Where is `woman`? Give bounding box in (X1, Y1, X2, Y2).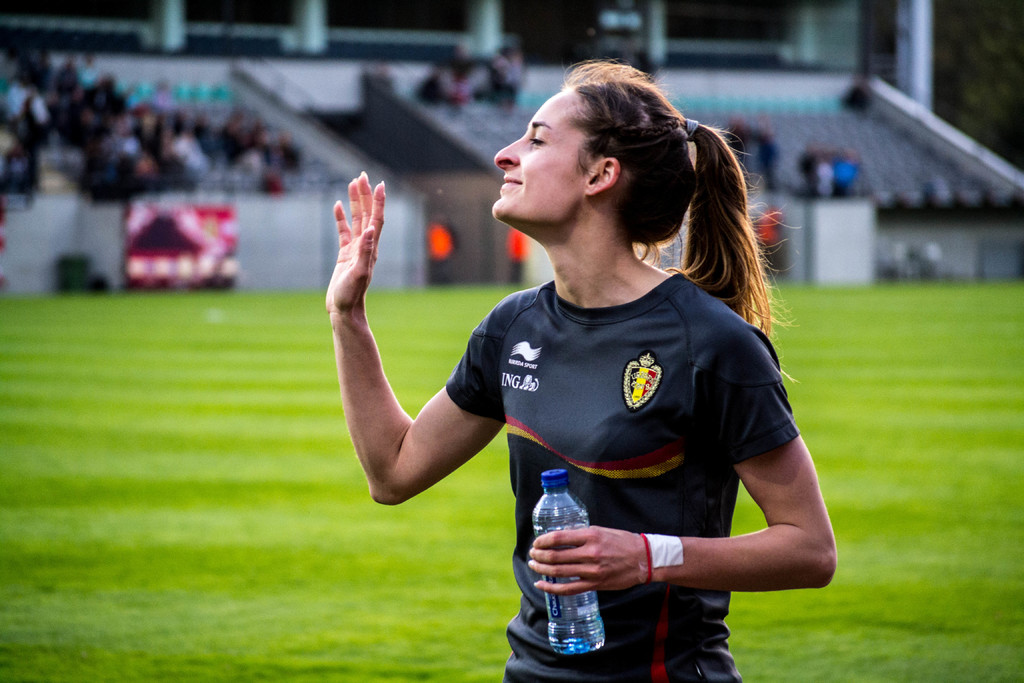
(327, 60, 836, 682).
